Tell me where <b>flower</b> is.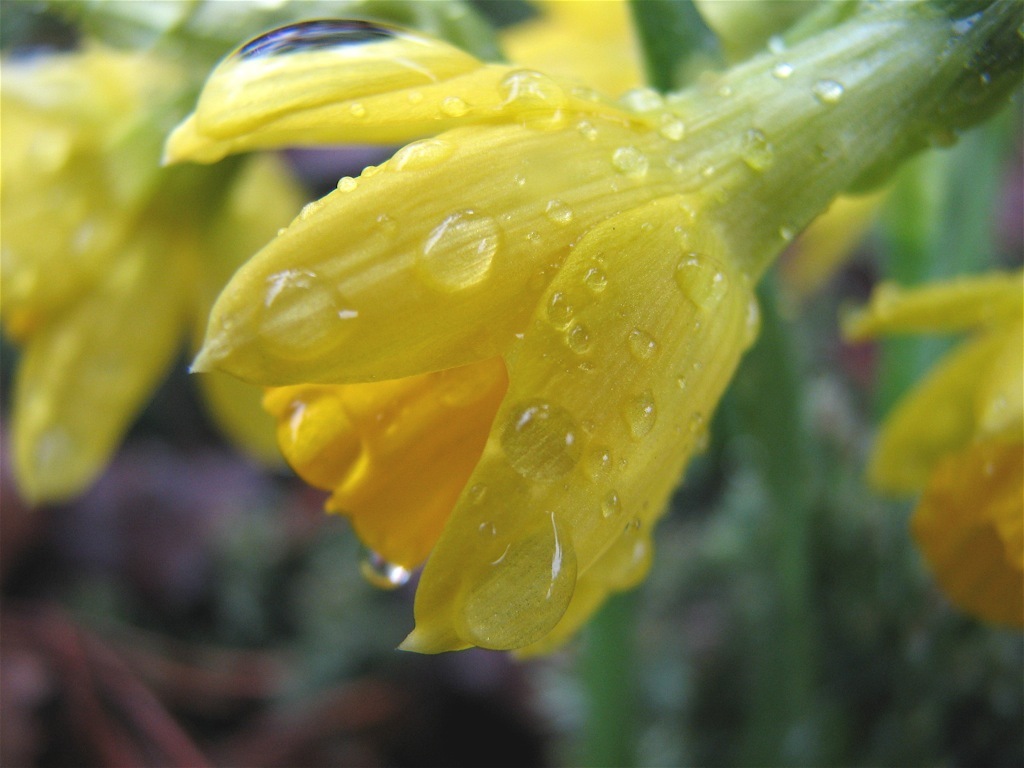
<b>flower</b> is at <bbox>232, 0, 995, 662</bbox>.
